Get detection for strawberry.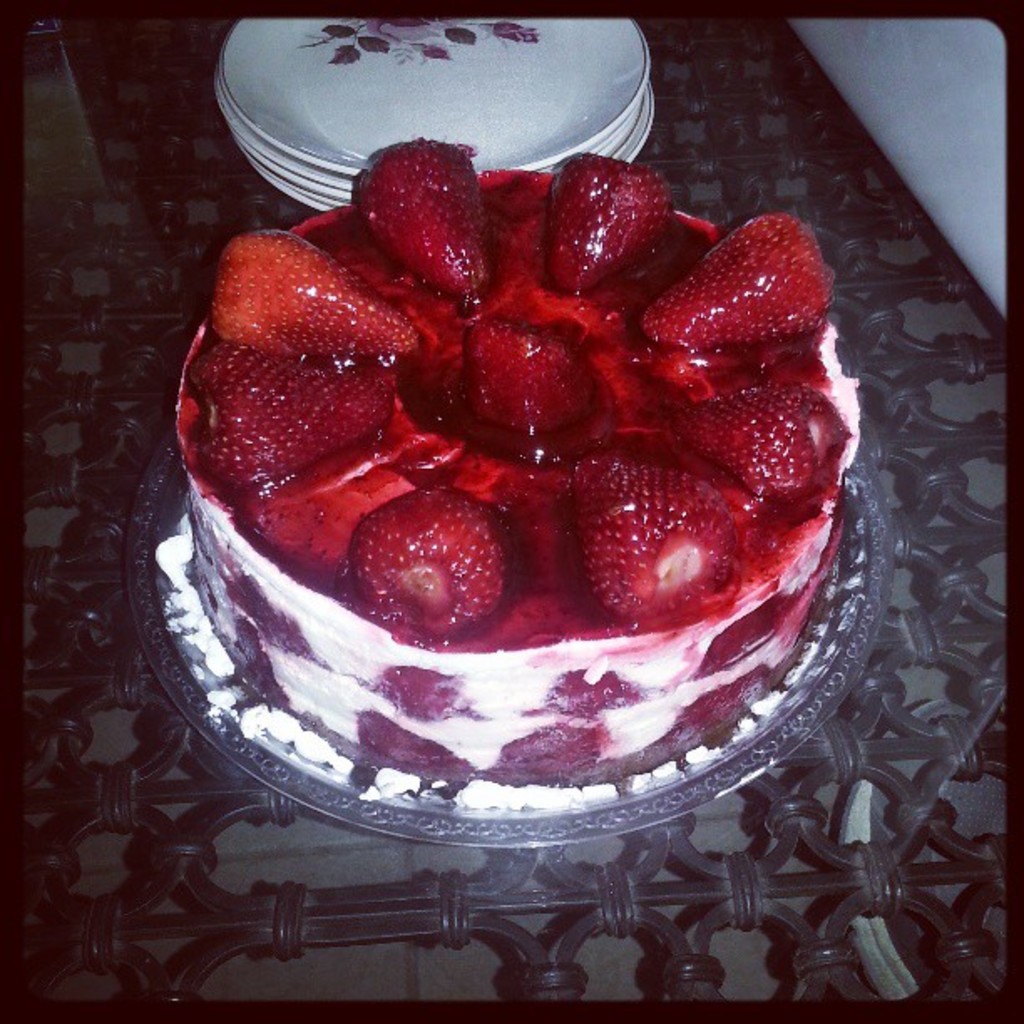
Detection: box=[197, 228, 417, 355].
